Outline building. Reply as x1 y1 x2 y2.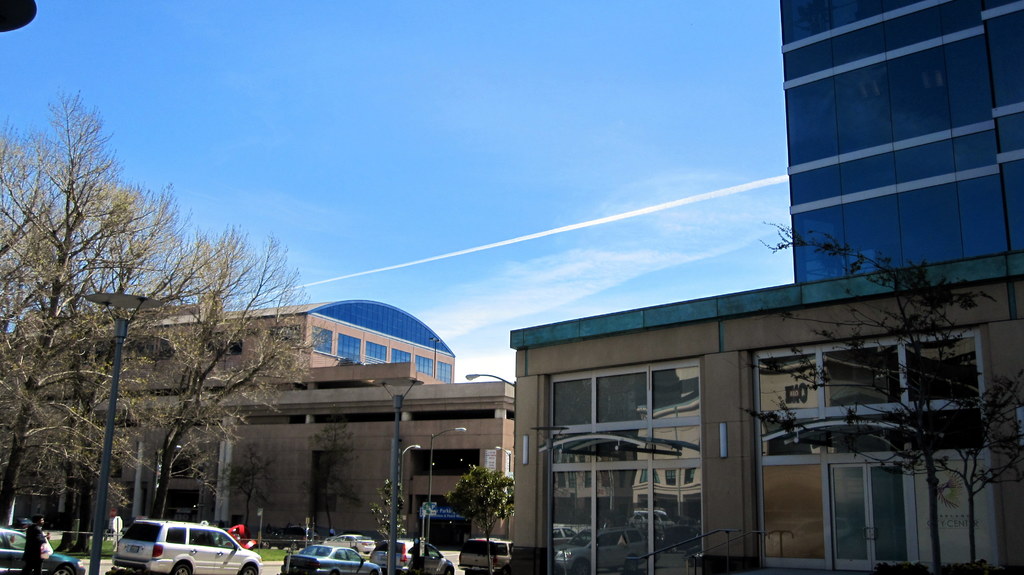
524 0 1023 568.
